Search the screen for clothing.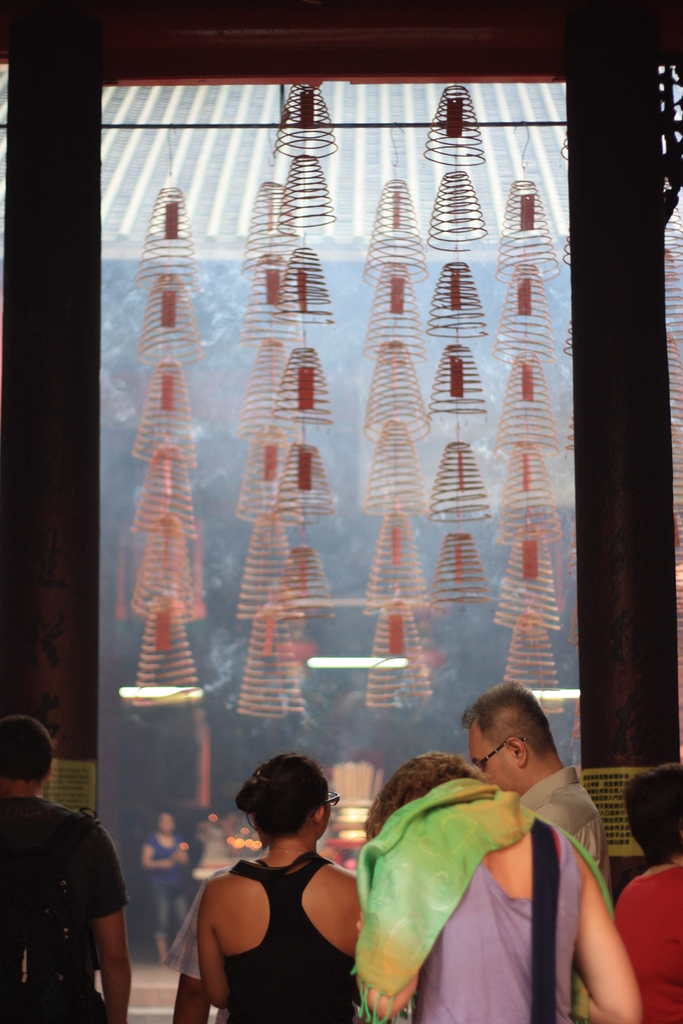
Found at [0,796,136,1023].
